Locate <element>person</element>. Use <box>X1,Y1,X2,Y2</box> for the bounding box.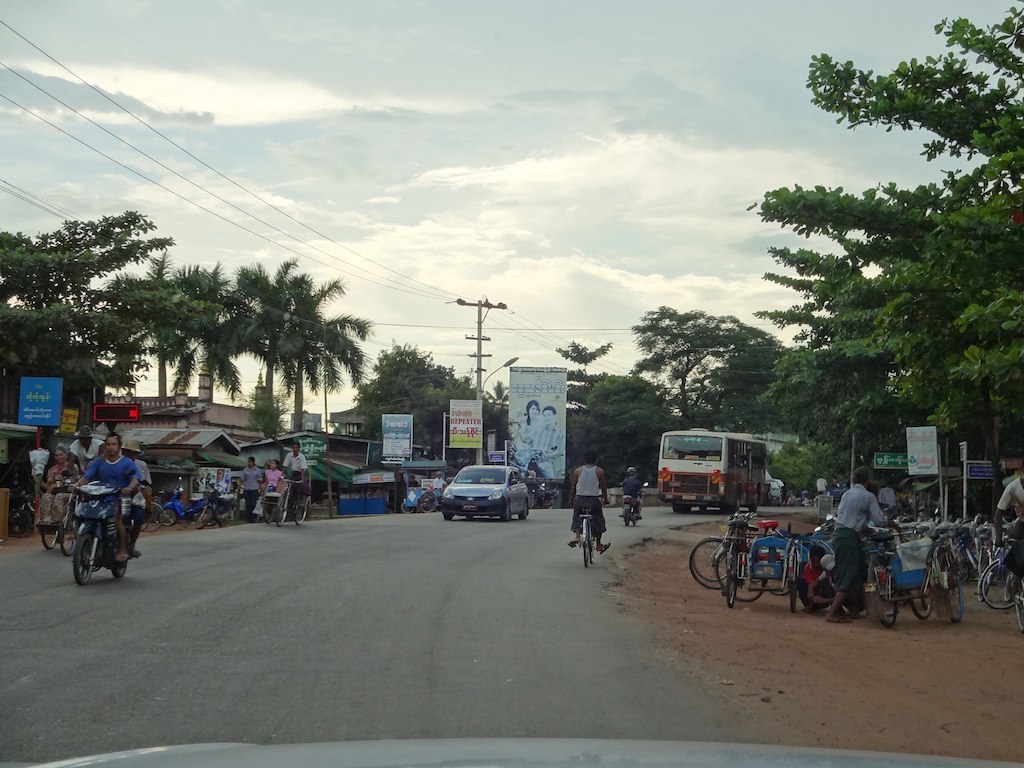
<box>829,469,897,620</box>.
